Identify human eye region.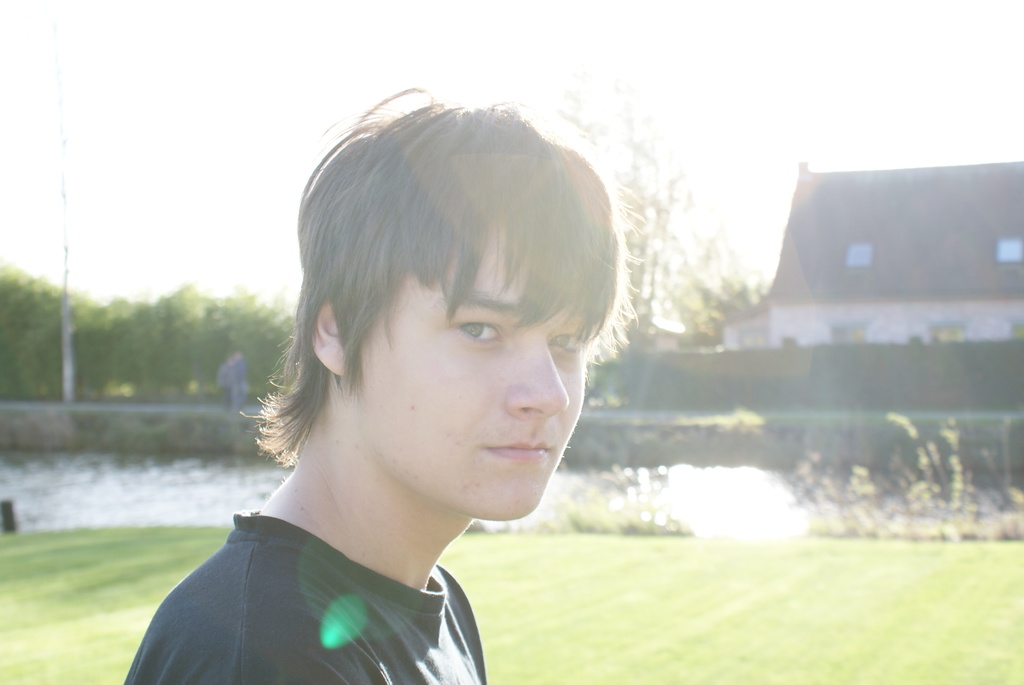
Region: region(452, 321, 502, 345).
